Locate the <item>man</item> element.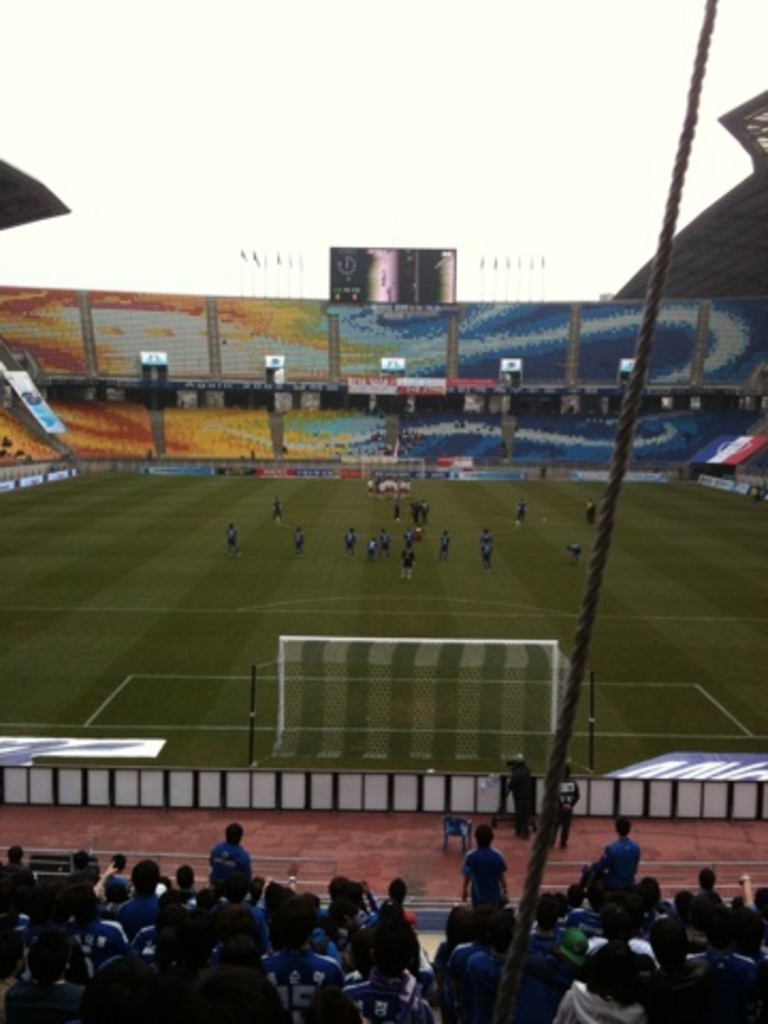
Element bbox: <region>535, 892, 593, 951</region>.
